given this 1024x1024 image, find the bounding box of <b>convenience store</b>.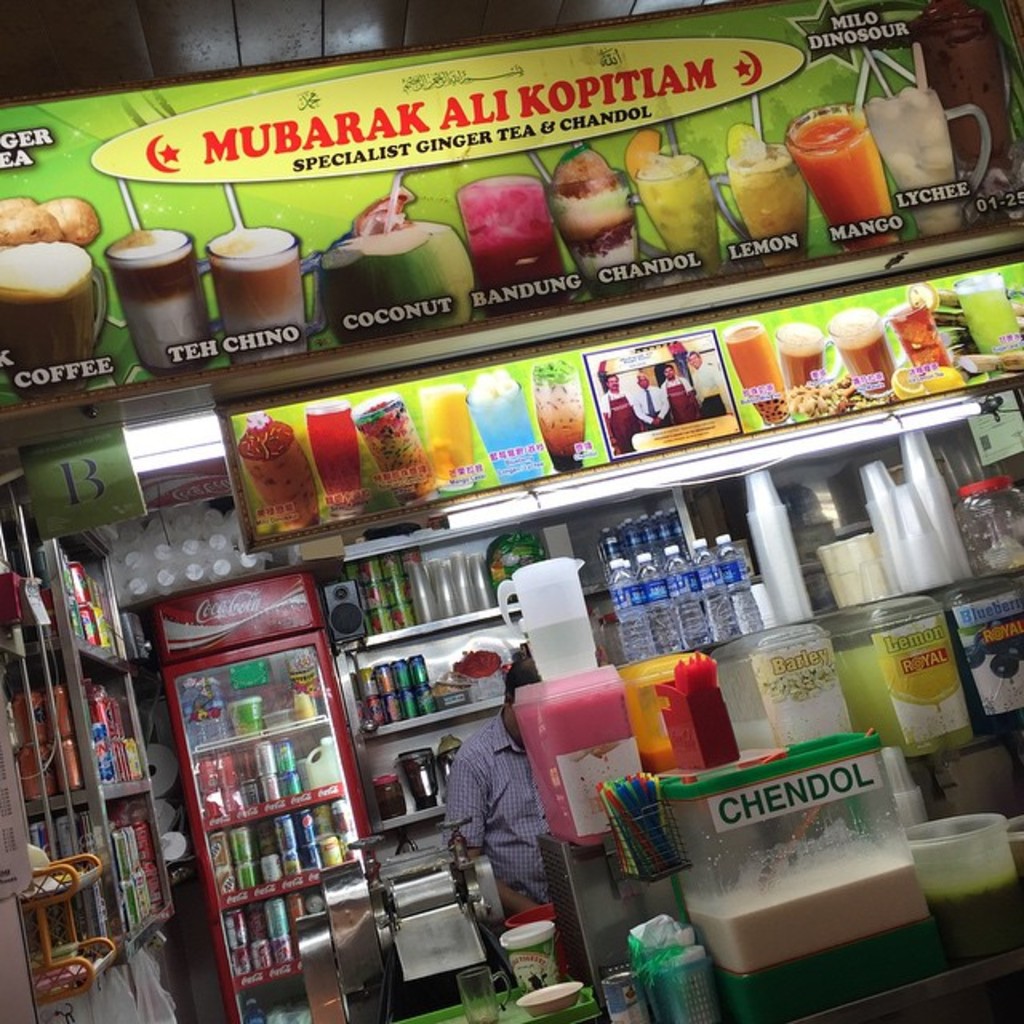
x1=0 y1=0 x2=1023 y2=1023.
